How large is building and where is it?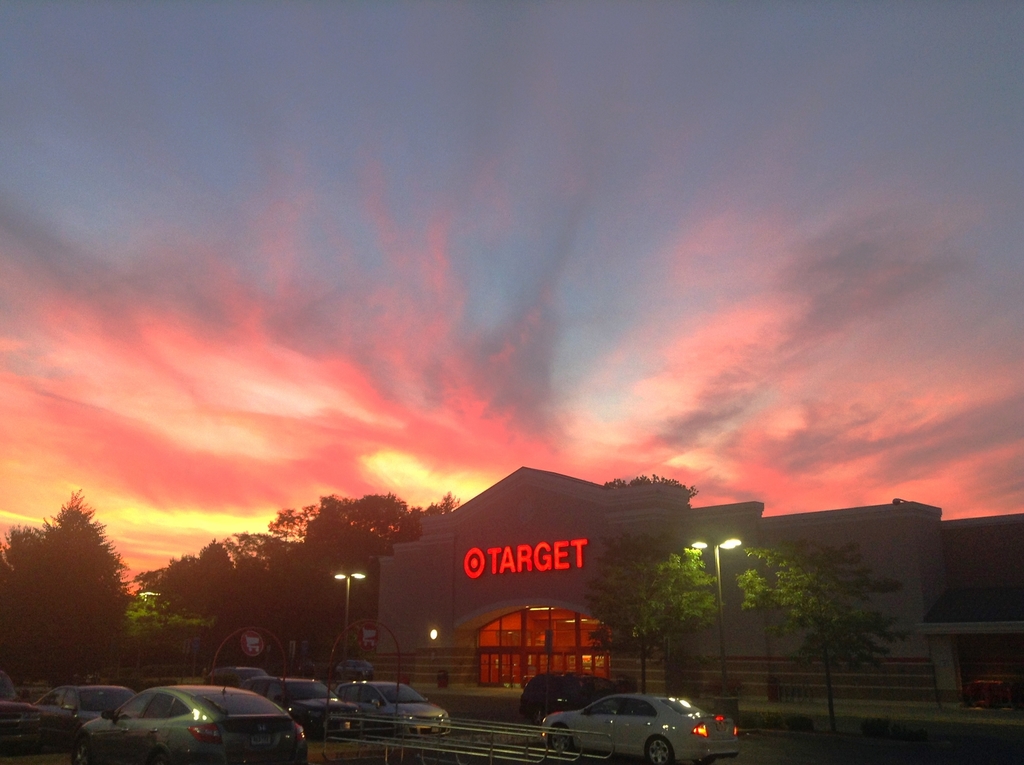
Bounding box: <bbox>383, 456, 1023, 696</bbox>.
